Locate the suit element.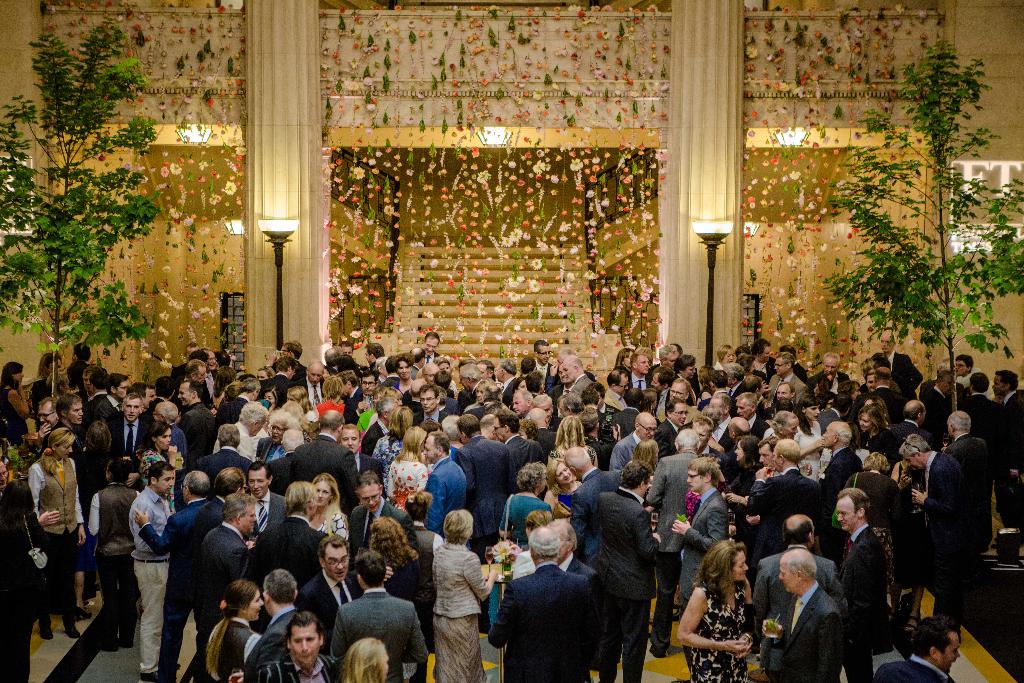
Element bbox: (212, 395, 248, 431).
